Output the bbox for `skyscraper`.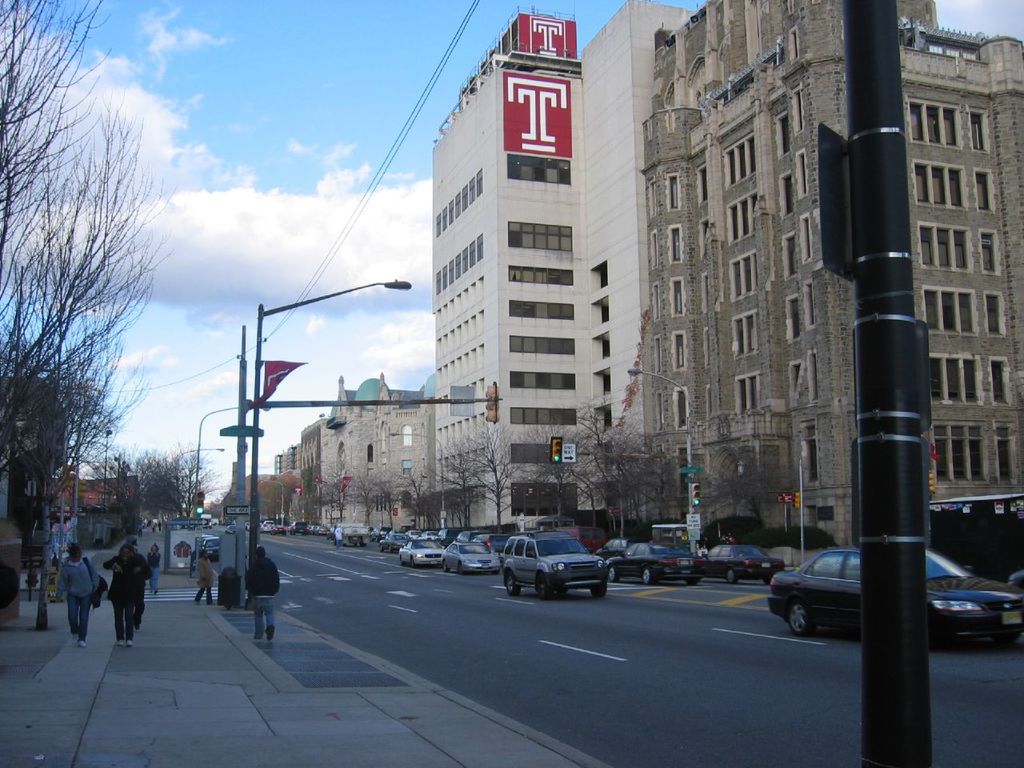
[x1=420, y1=7, x2=669, y2=520].
